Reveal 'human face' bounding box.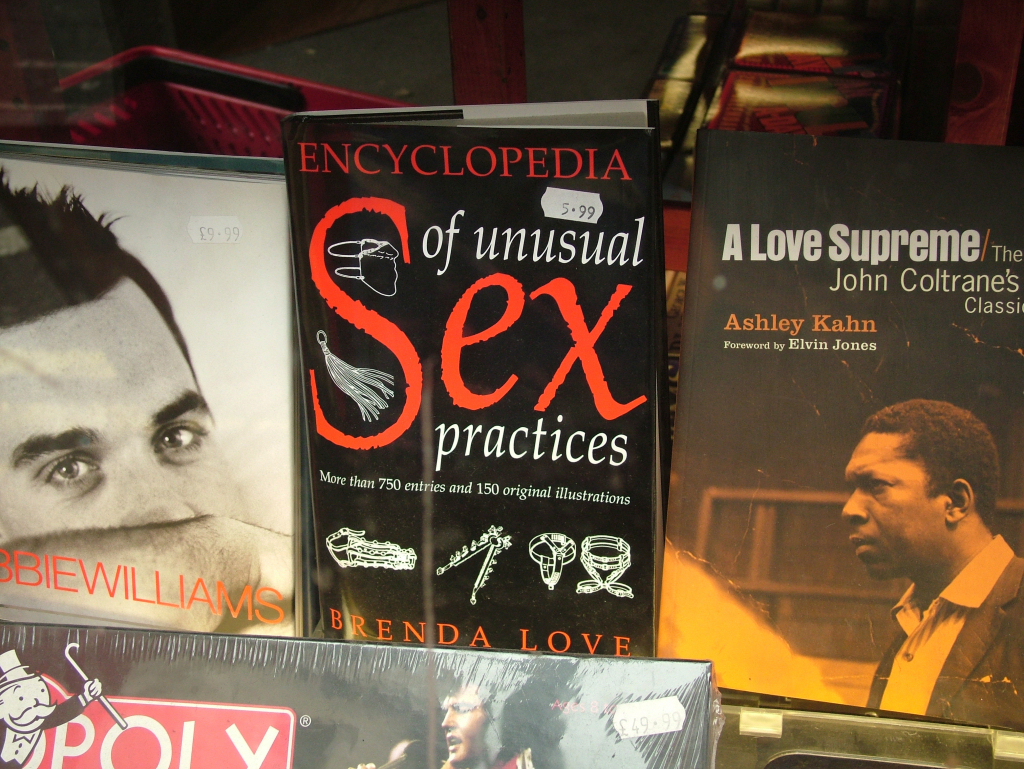
Revealed: <bbox>441, 690, 487, 768</bbox>.
